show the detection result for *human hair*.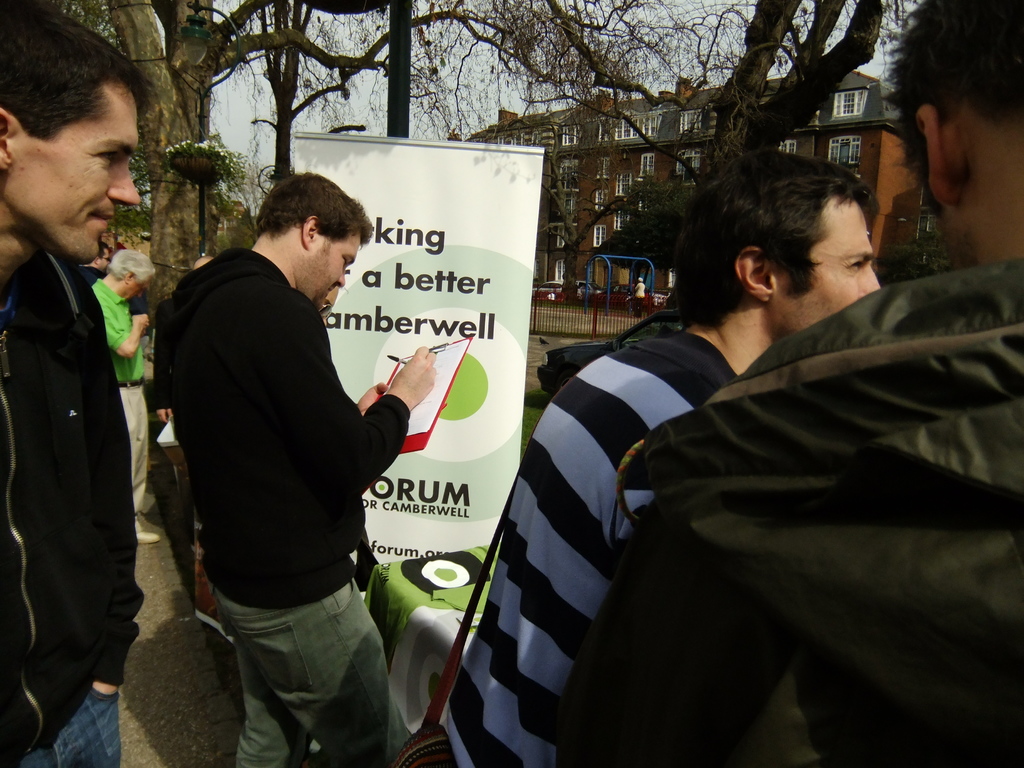
box(0, 6, 148, 154).
